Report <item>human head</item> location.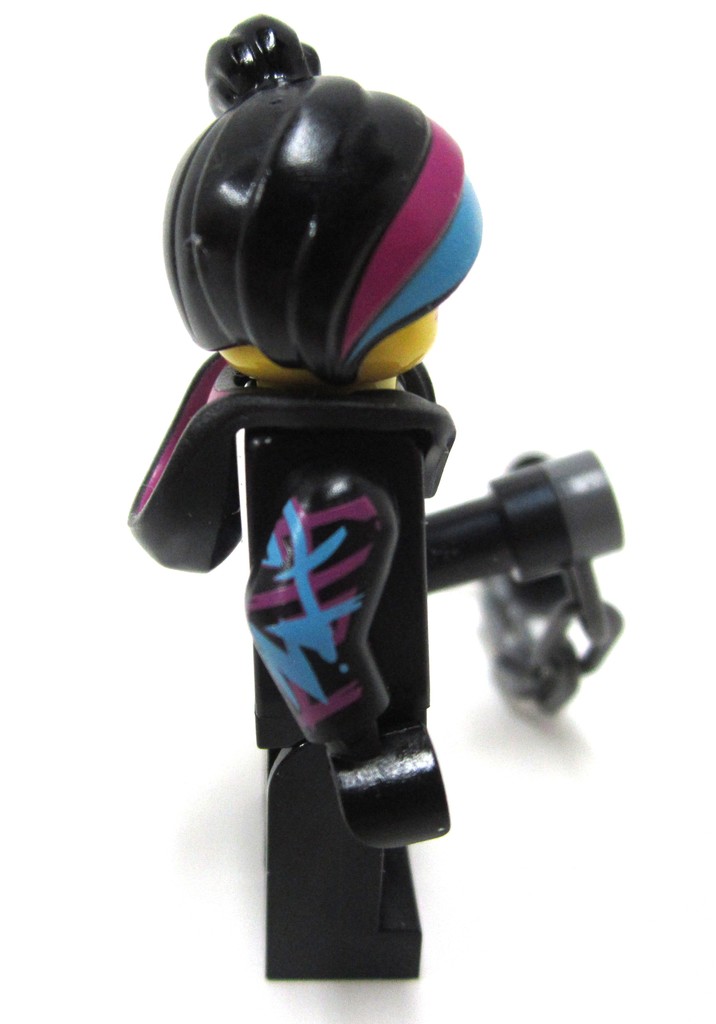
Report: 164 67 485 386.
